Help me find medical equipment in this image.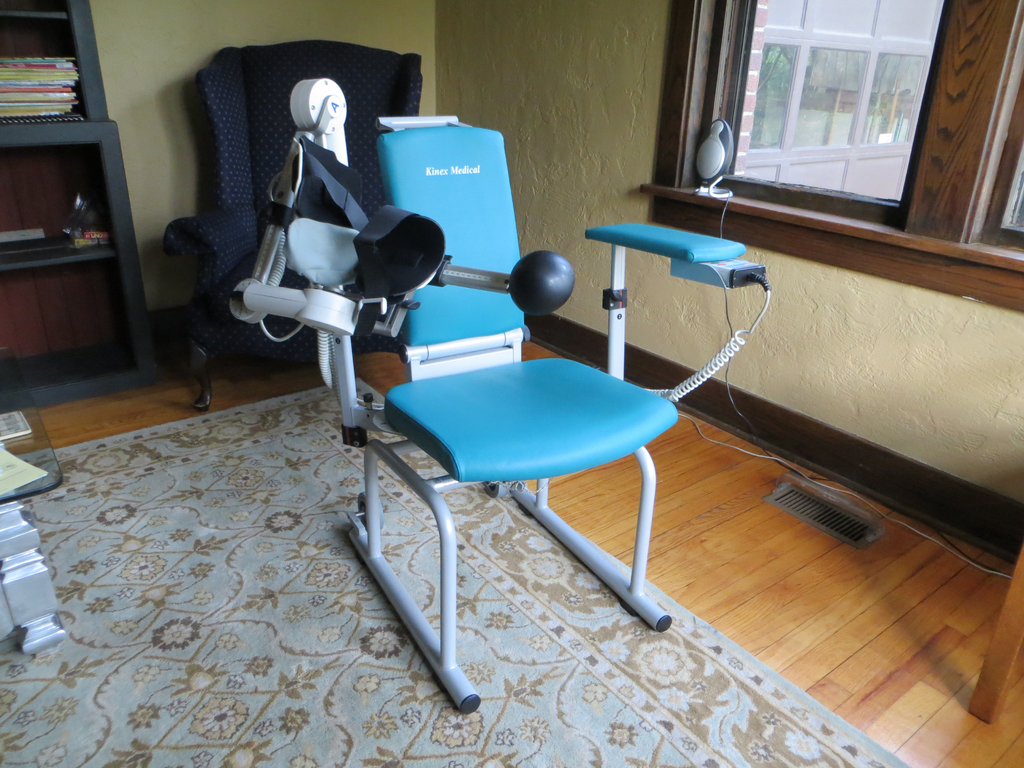
Found it: region(223, 76, 772, 714).
